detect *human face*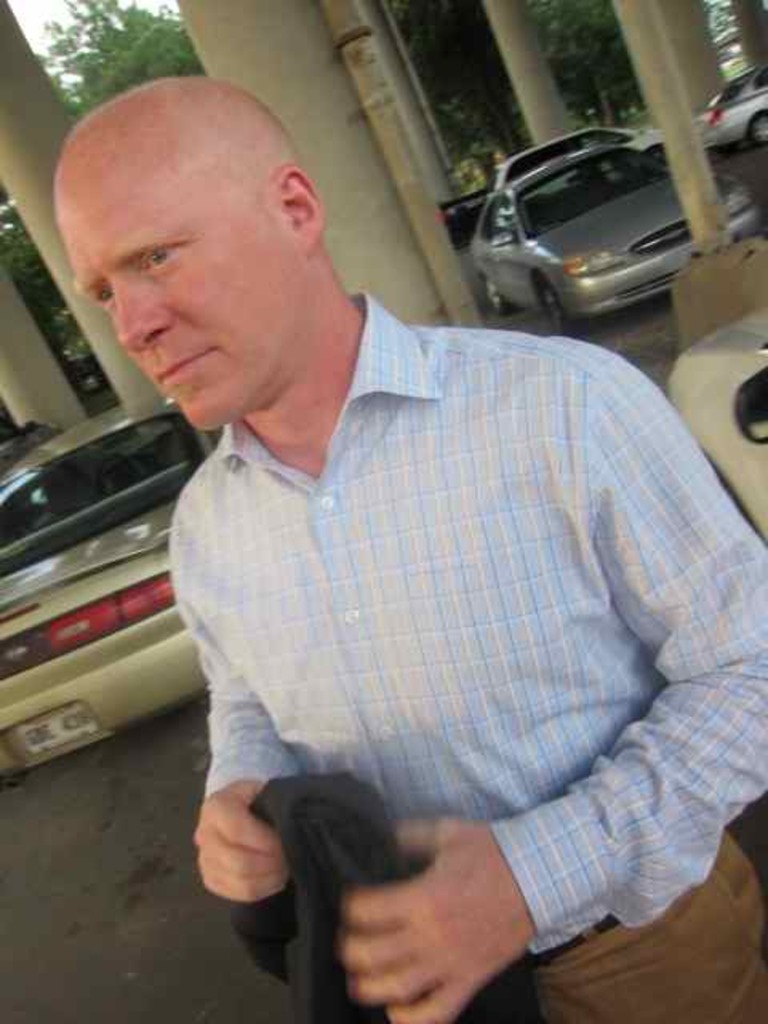
<bbox>56, 149, 301, 435</bbox>
